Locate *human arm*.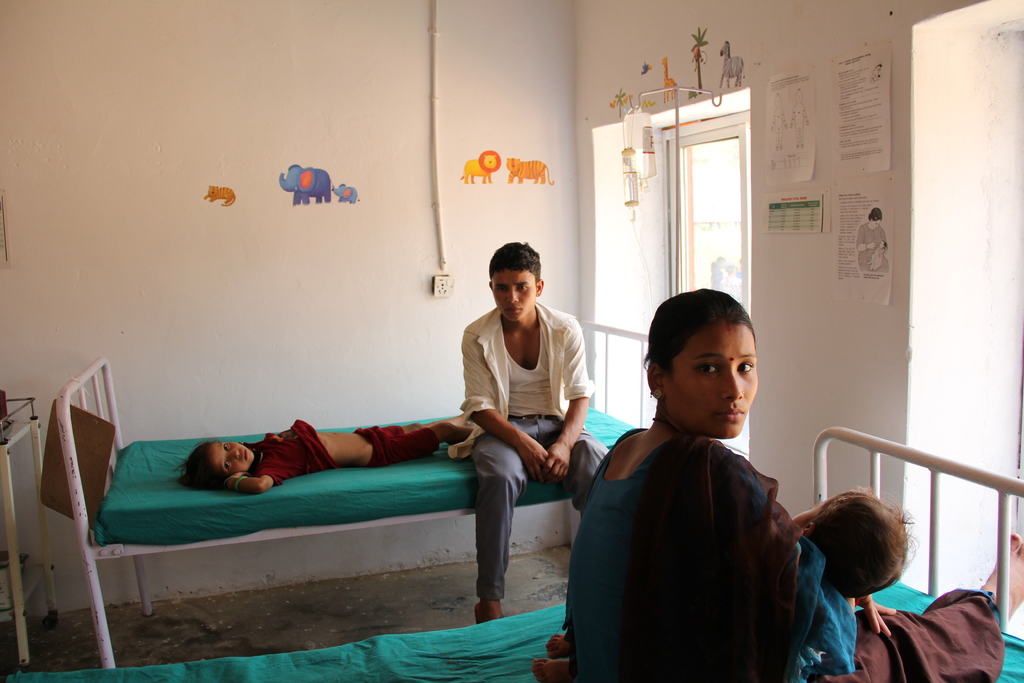
Bounding box: locate(221, 456, 278, 490).
